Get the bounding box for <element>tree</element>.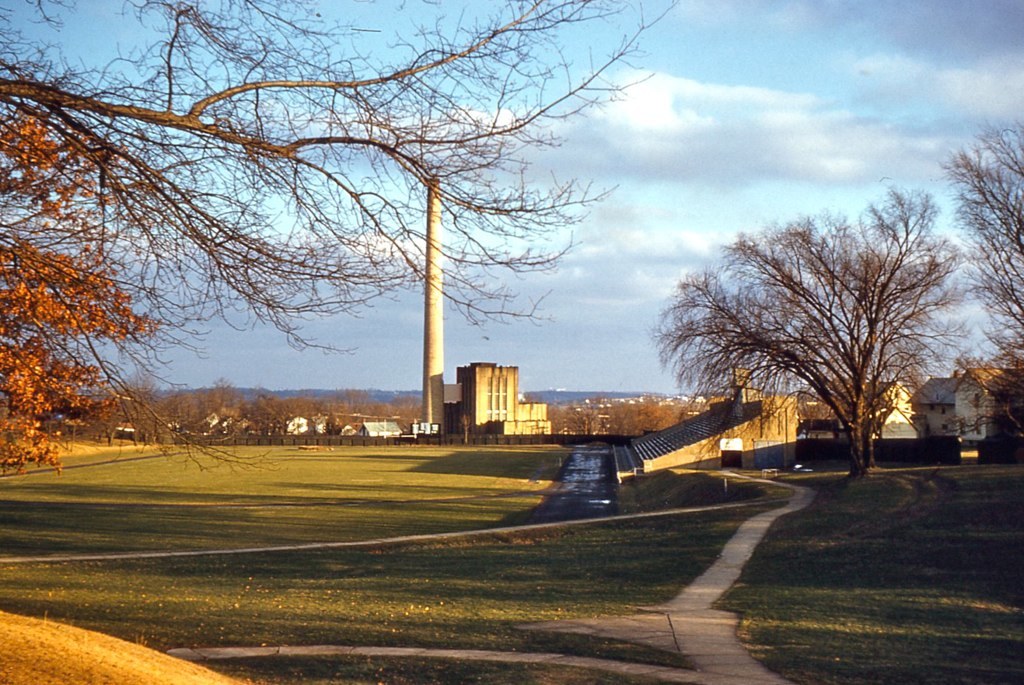
rect(0, 0, 683, 475).
